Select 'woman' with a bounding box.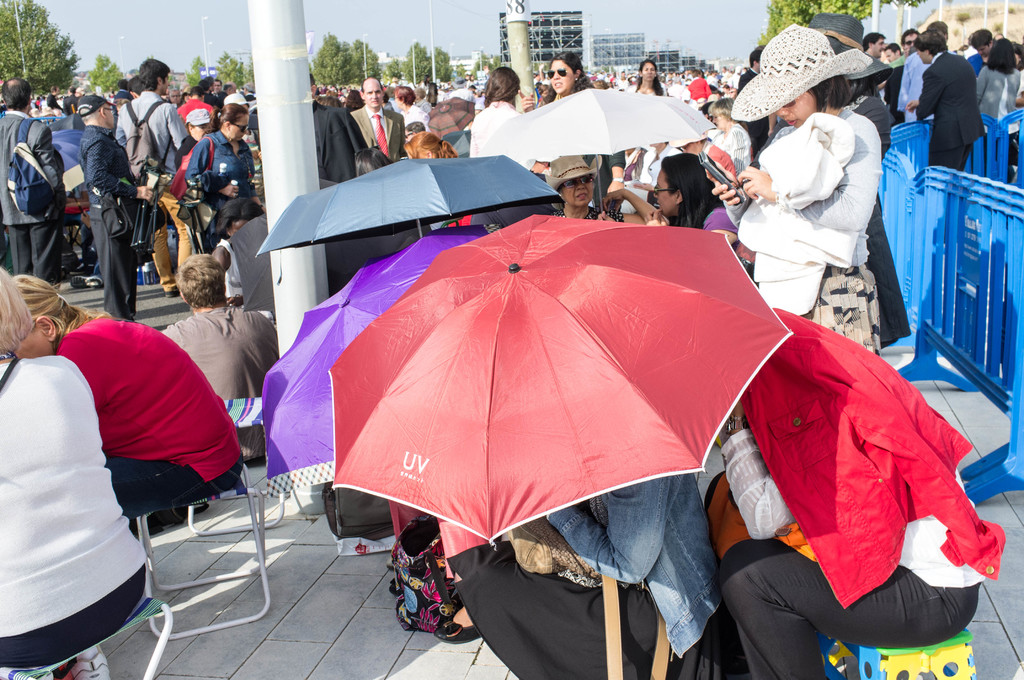
box(471, 69, 534, 155).
